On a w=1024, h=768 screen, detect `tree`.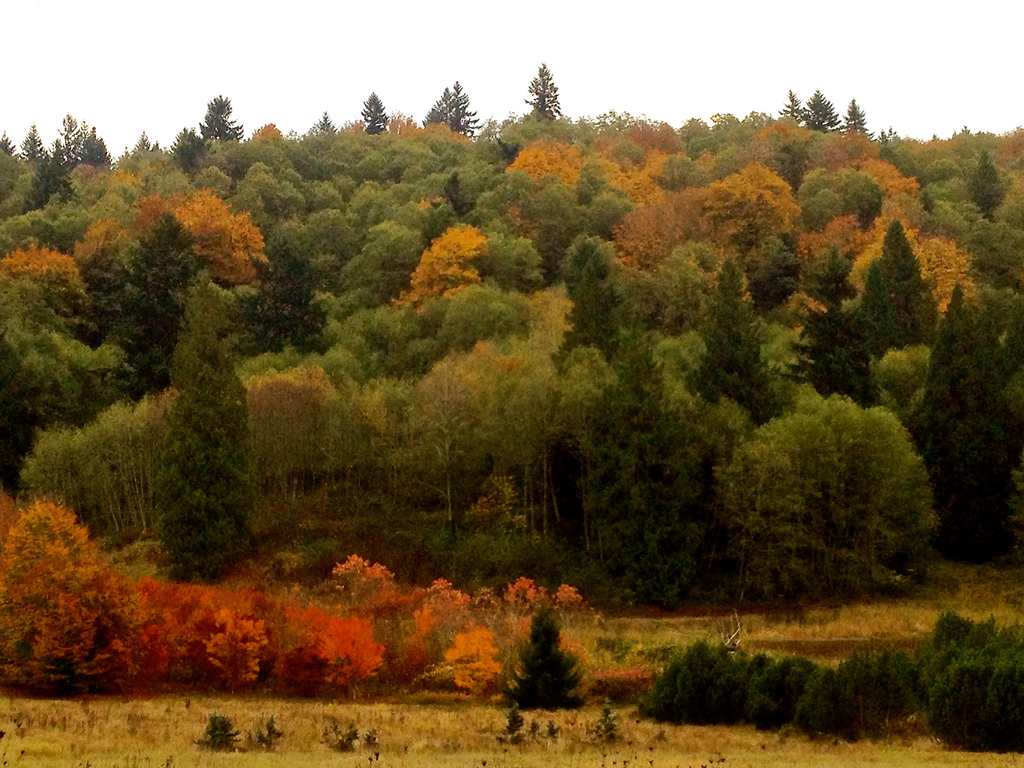
359:92:392:138.
